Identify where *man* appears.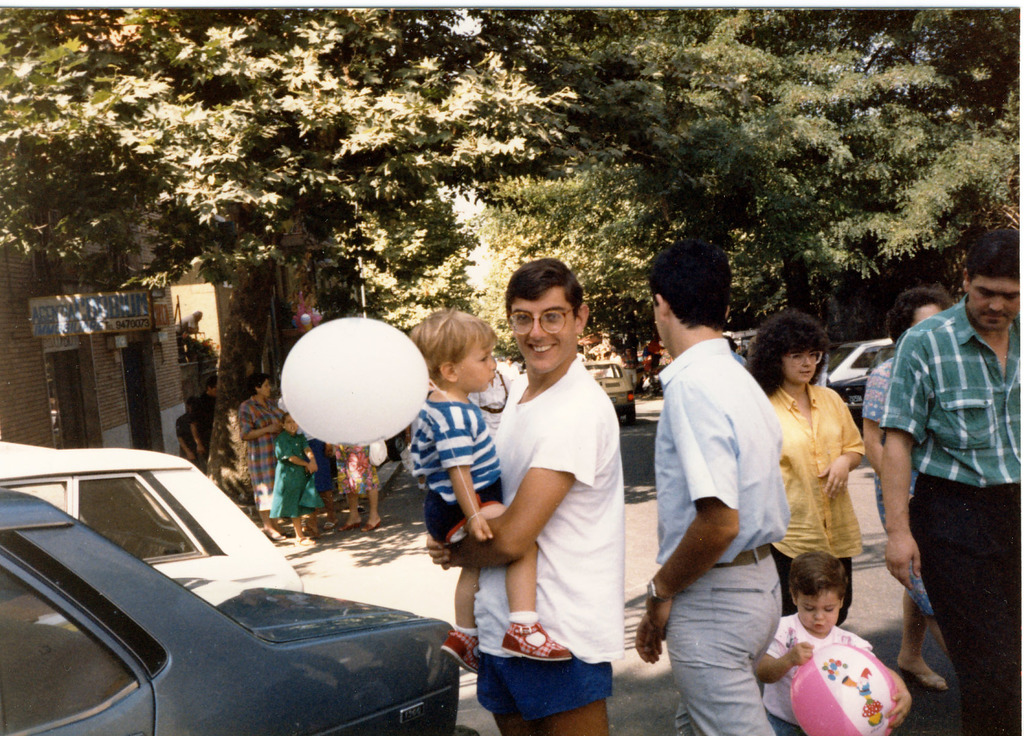
Appears at left=425, top=259, right=621, bottom=735.
